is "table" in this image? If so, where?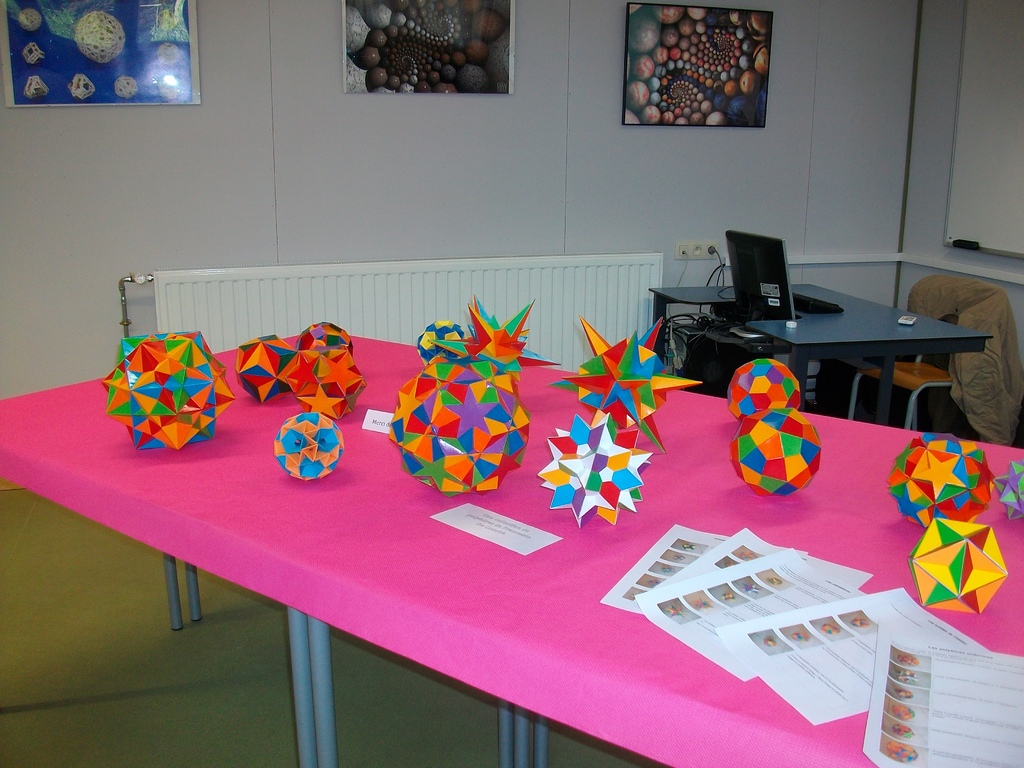
Yes, at x1=0, y1=323, x2=1023, y2=764.
